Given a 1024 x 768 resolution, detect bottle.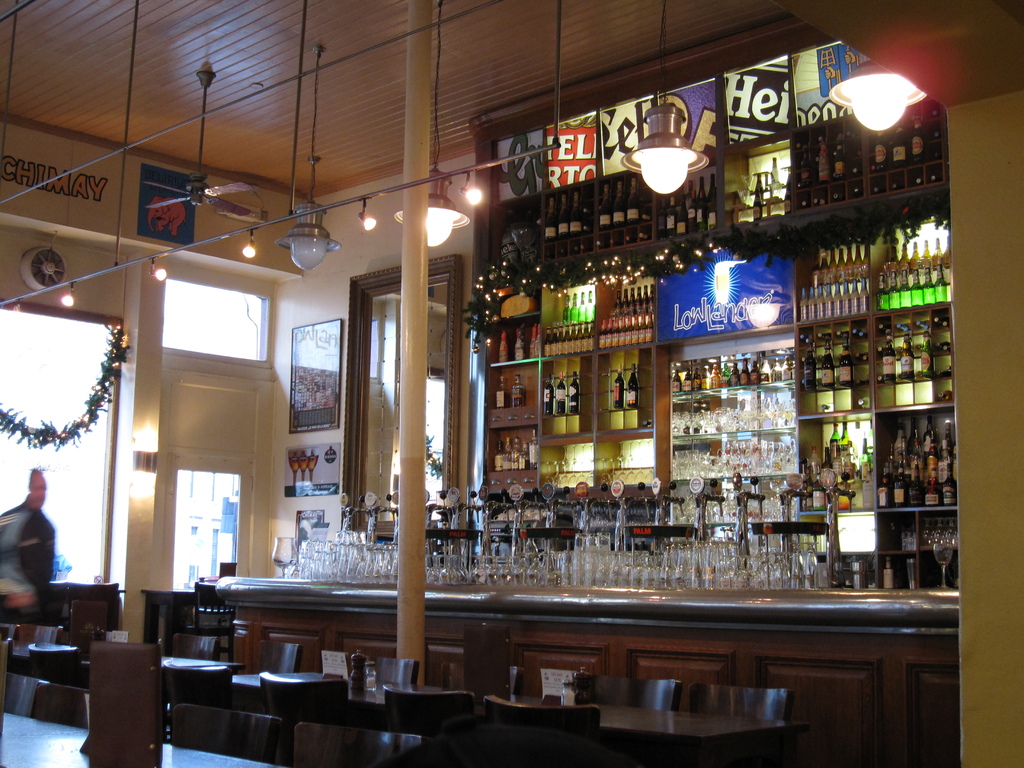
(495, 330, 509, 365).
